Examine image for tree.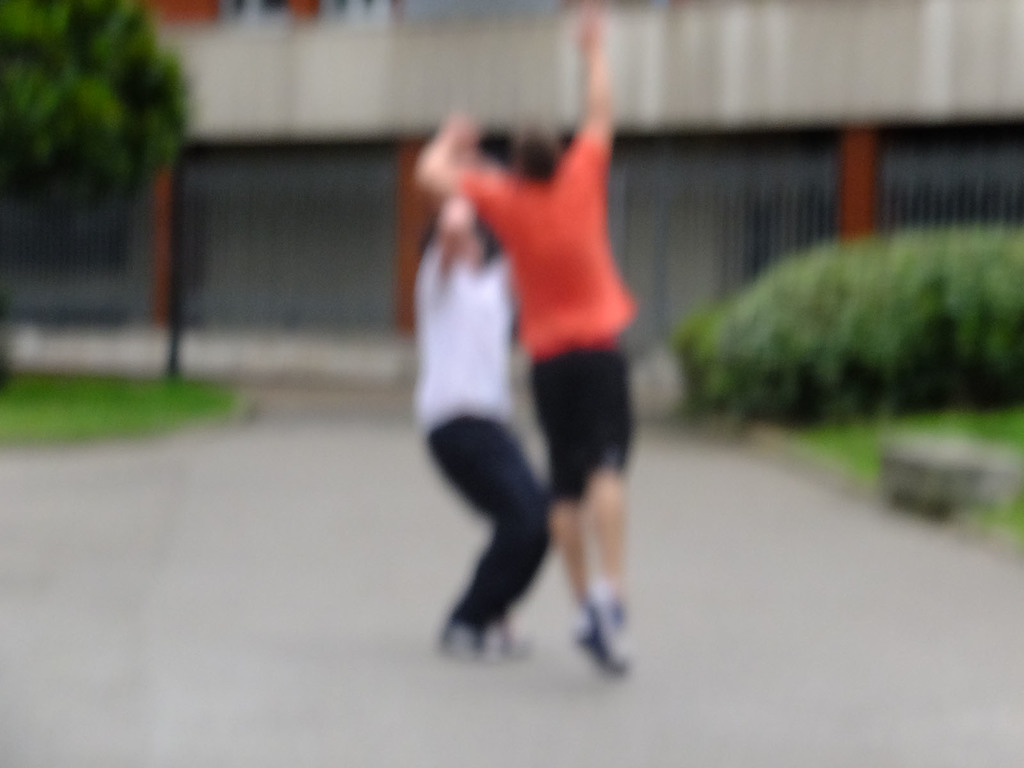
Examination result: l=16, t=4, r=200, b=228.
